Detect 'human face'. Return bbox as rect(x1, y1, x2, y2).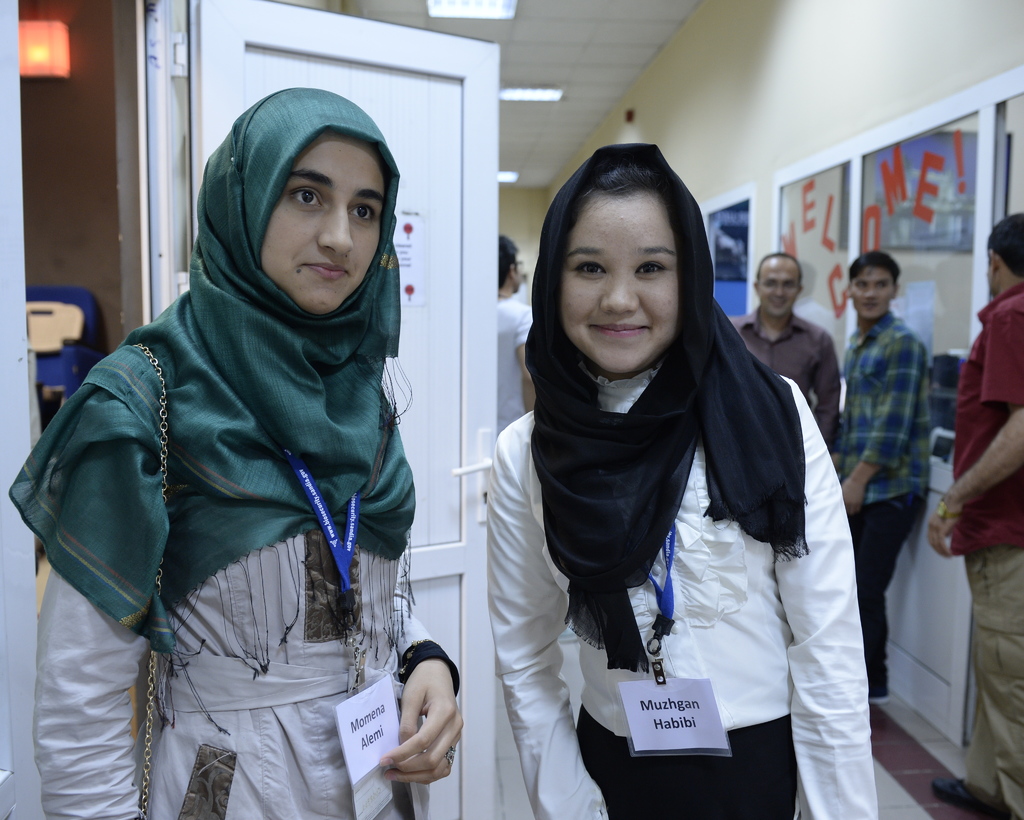
rect(759, 268, 799, 317).
